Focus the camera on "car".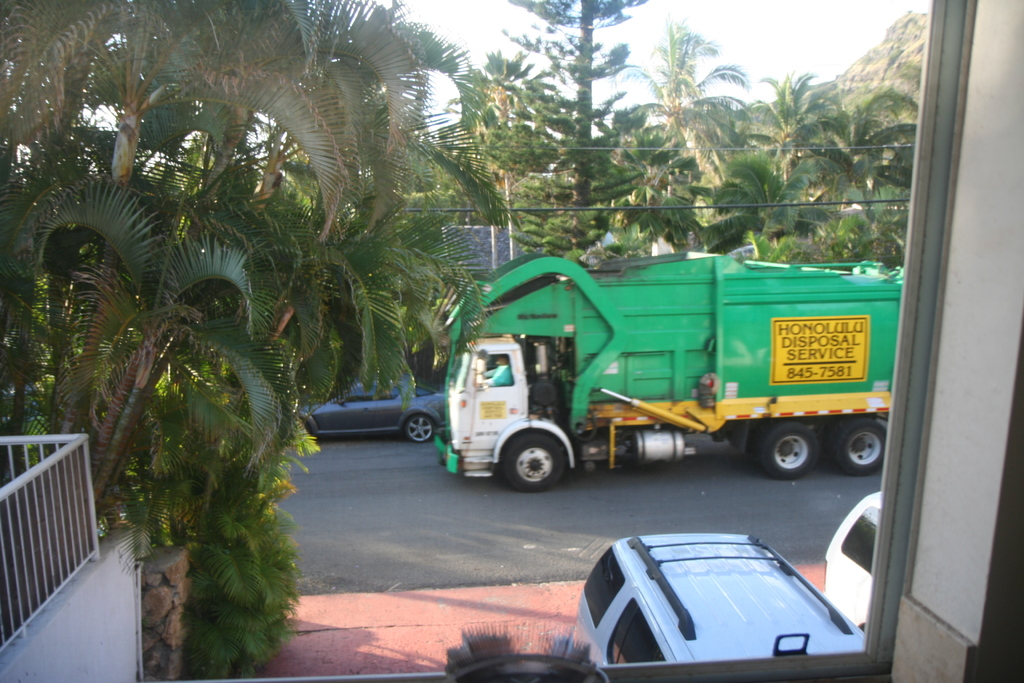
Focus region: BBox(820, 488, 881, 630).
